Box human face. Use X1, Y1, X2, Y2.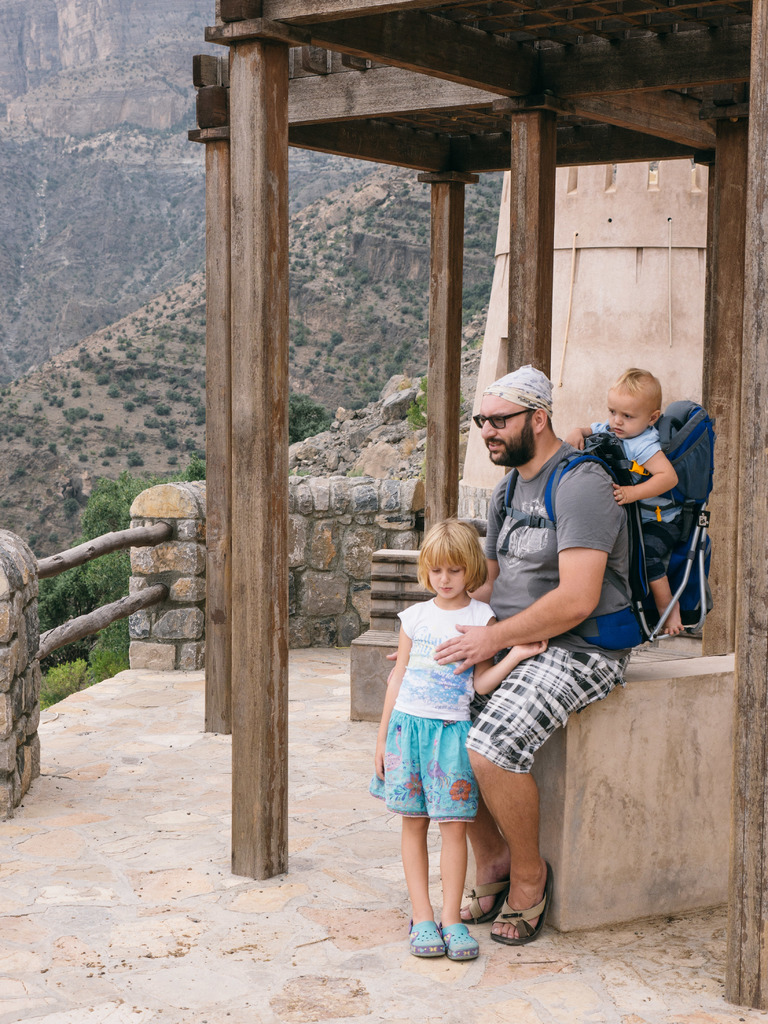
482, 397, 520, 470.
